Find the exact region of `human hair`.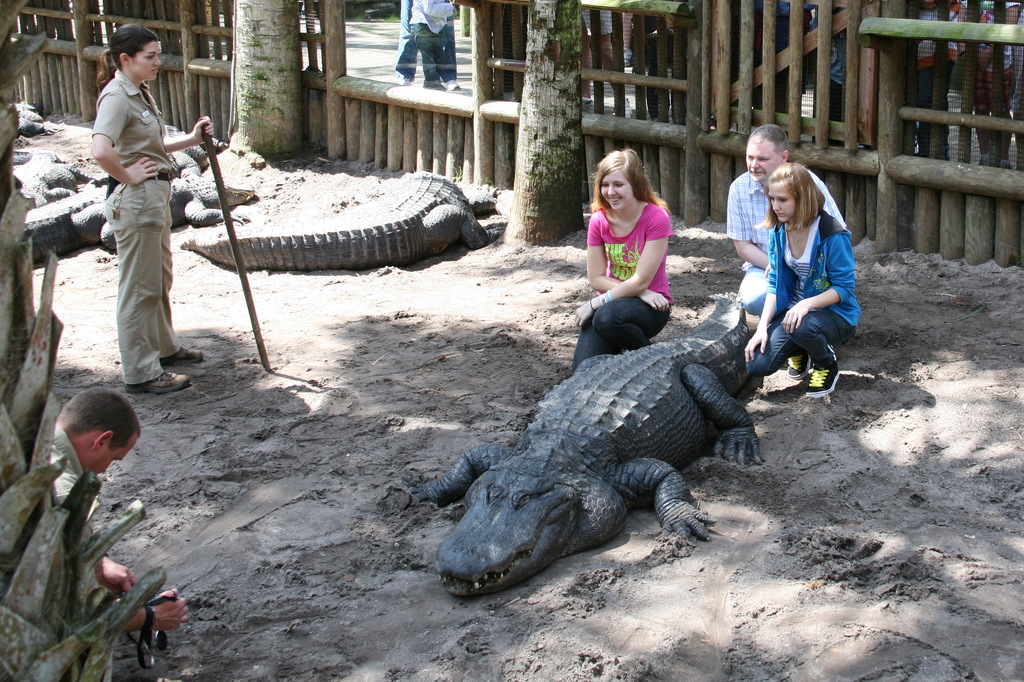
Exact region: region(598, 151, 662, 221).
